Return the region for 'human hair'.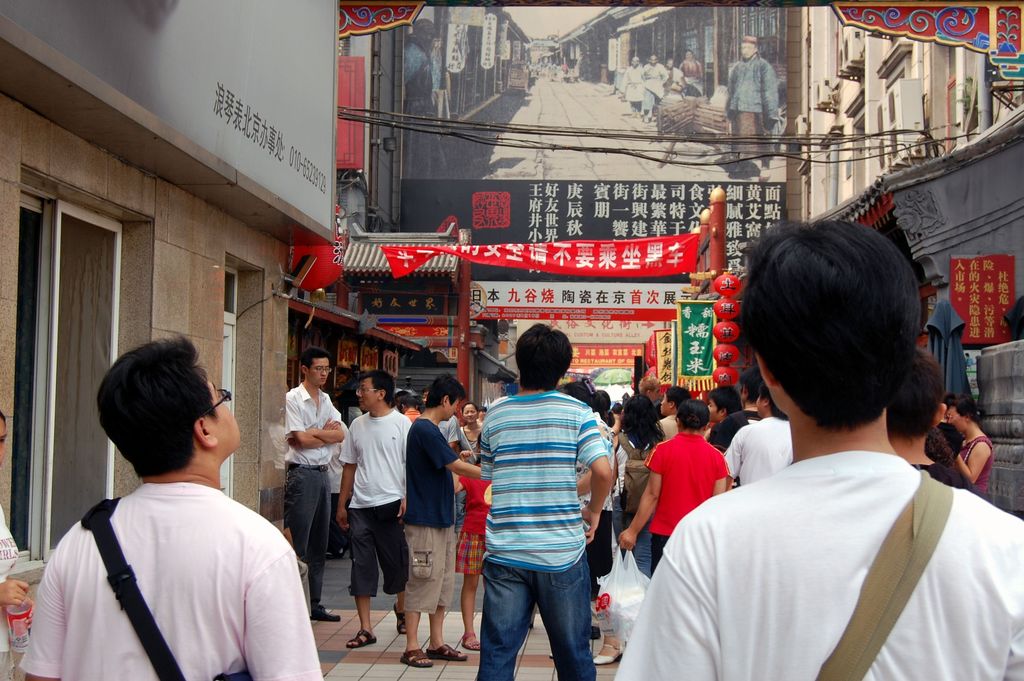
BBox(516, 322, 573, 388).
